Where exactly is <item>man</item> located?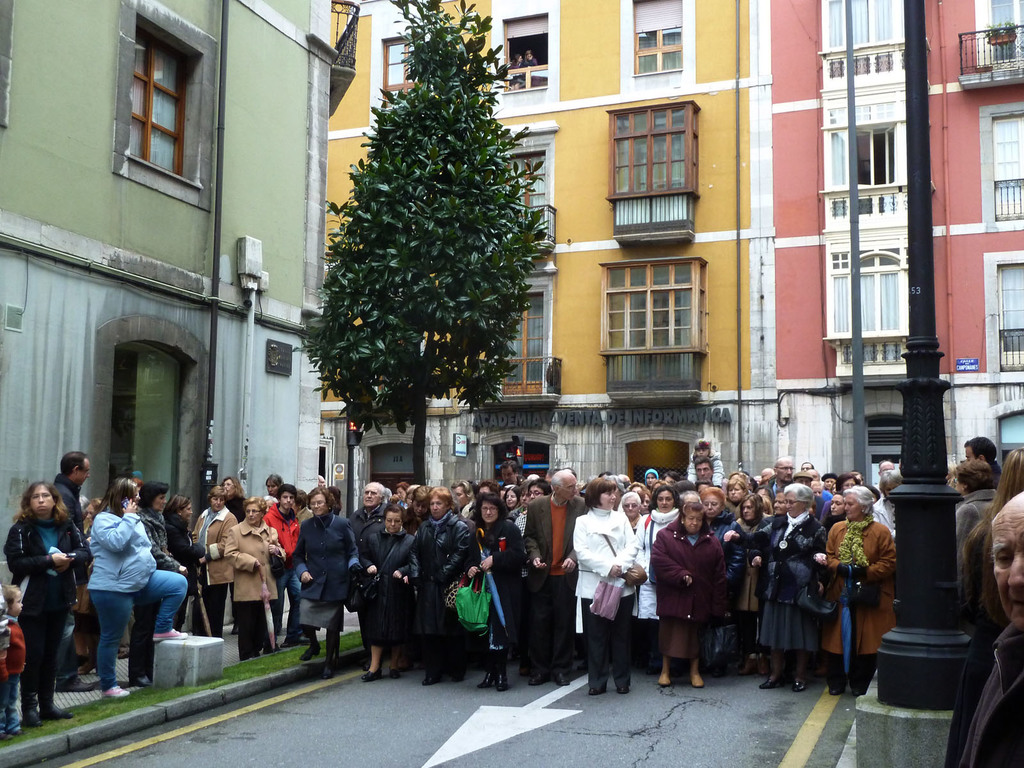
Its bounding box is detection(499, 460, 518, 484).
